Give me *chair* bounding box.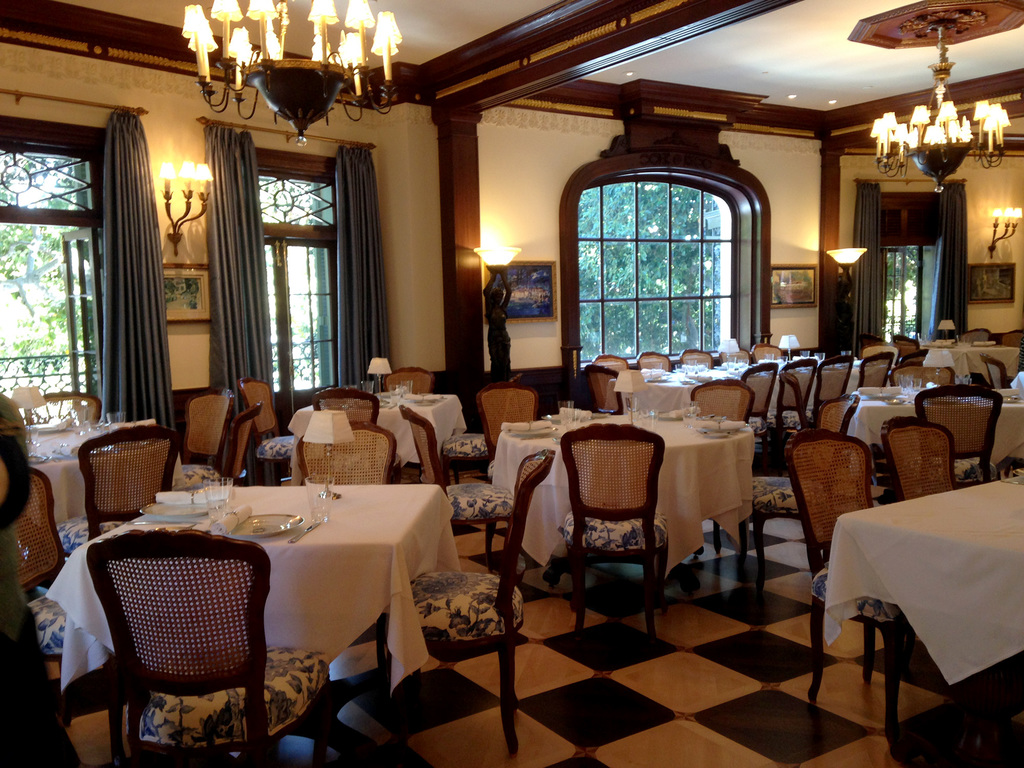
BBox(977, 346, 1009, 388).
